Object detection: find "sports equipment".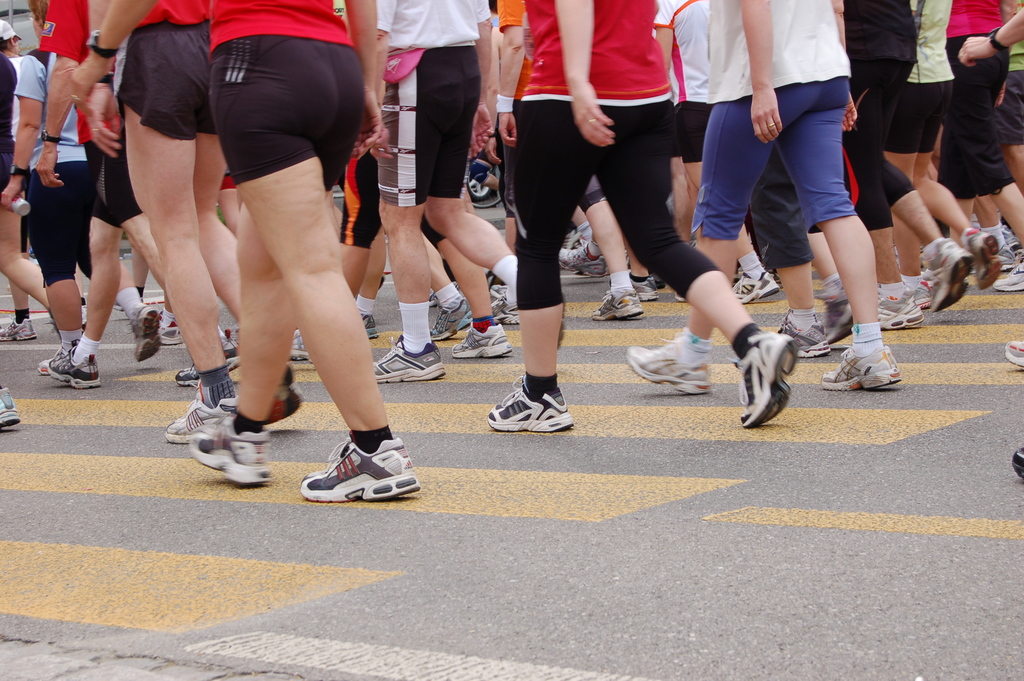
BBox(169, 375, 246, 447).
